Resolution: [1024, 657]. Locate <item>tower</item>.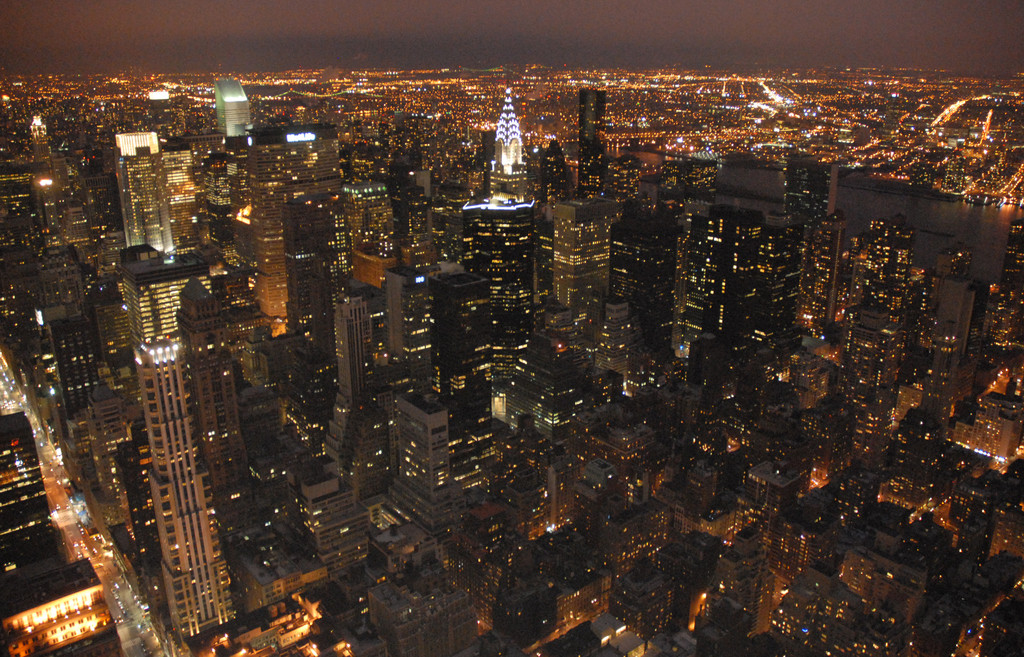
[111, 129, 172, 255].
